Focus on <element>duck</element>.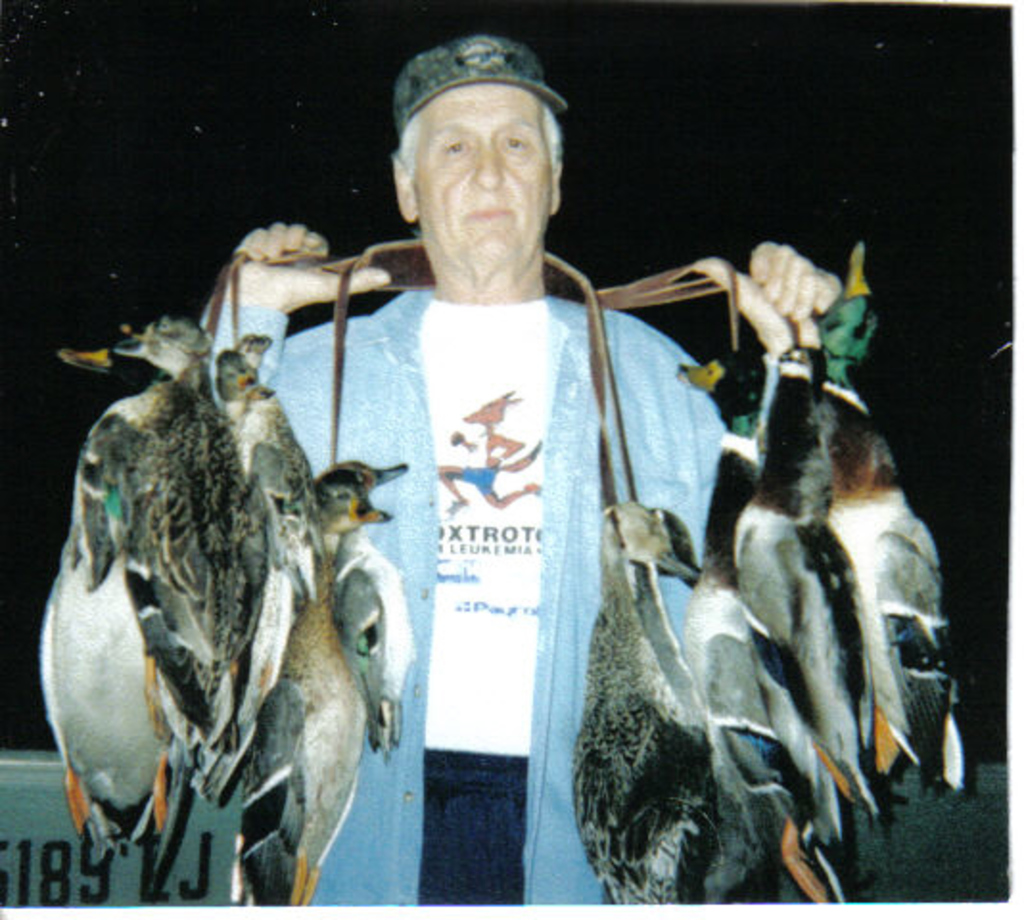
Focused at 675,349,911,805.
